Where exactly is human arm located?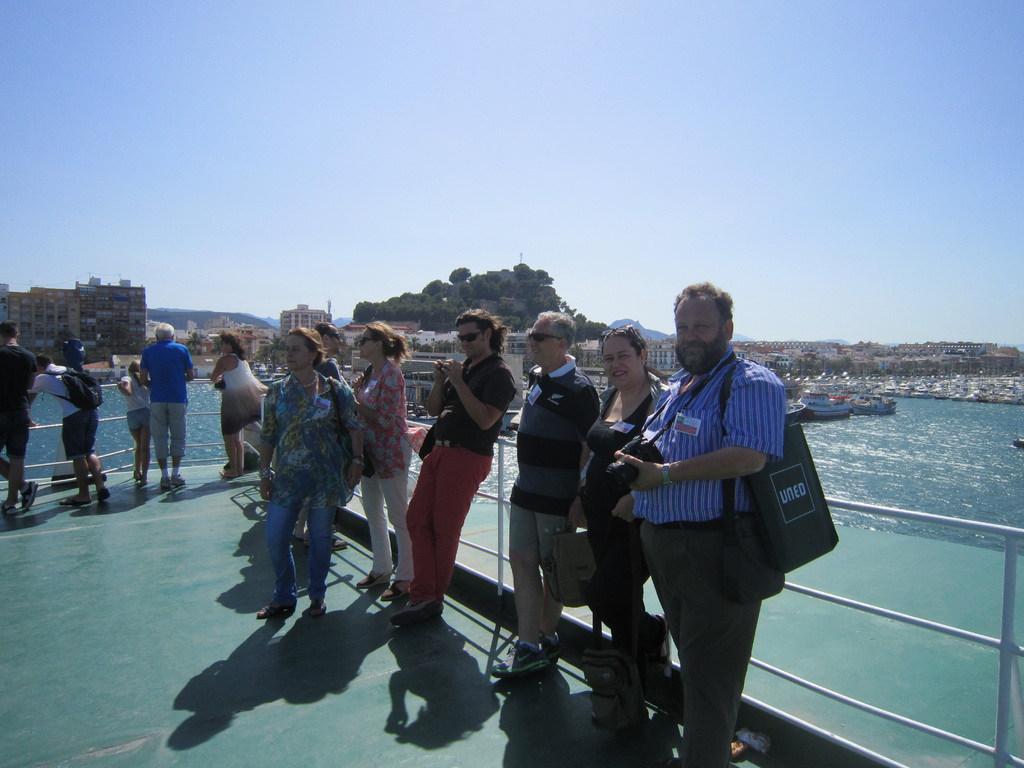
Its bounding box is [left=347, top=358, right=412, bottom=437].
